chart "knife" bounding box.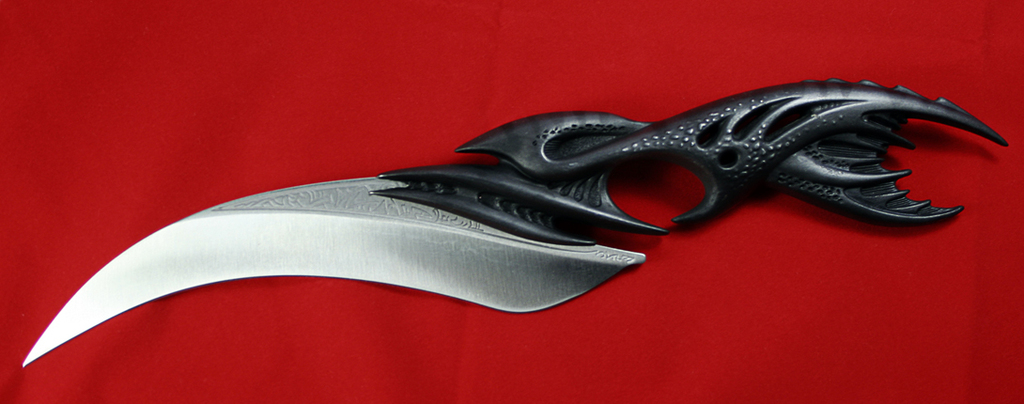
Charted: [18, 70, 1012, 368].
